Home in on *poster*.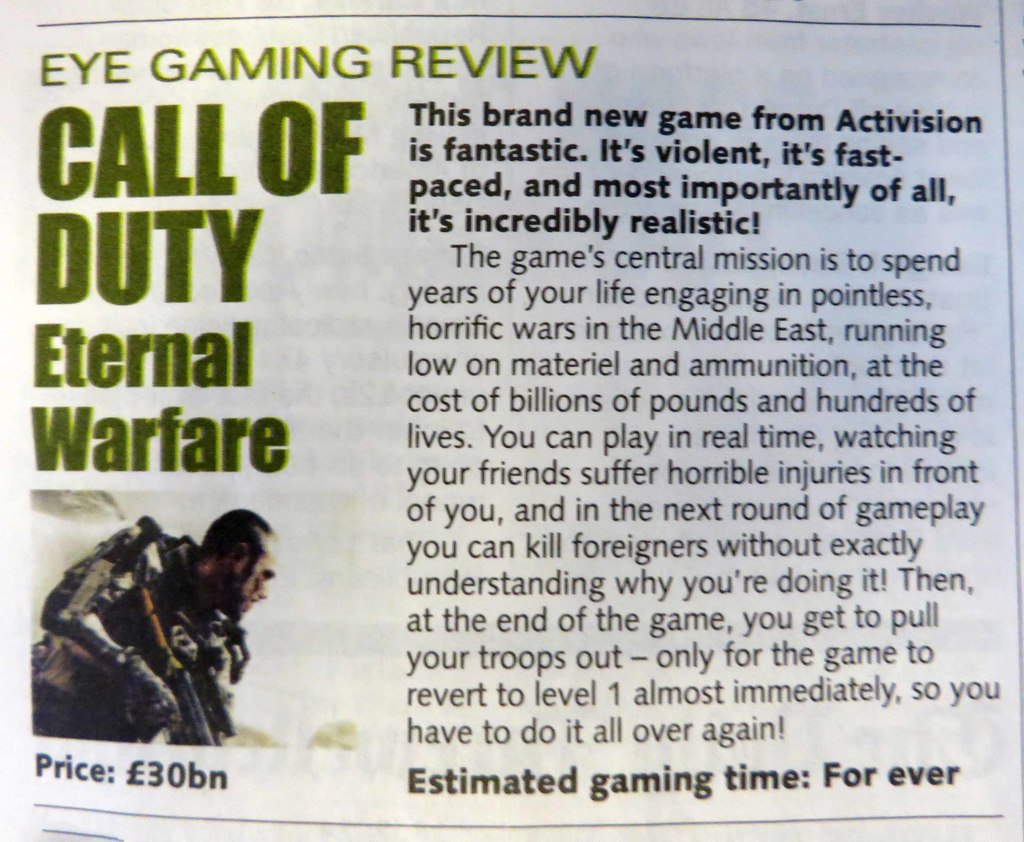
Homed in at locate(0, 1, 1023, 841).
